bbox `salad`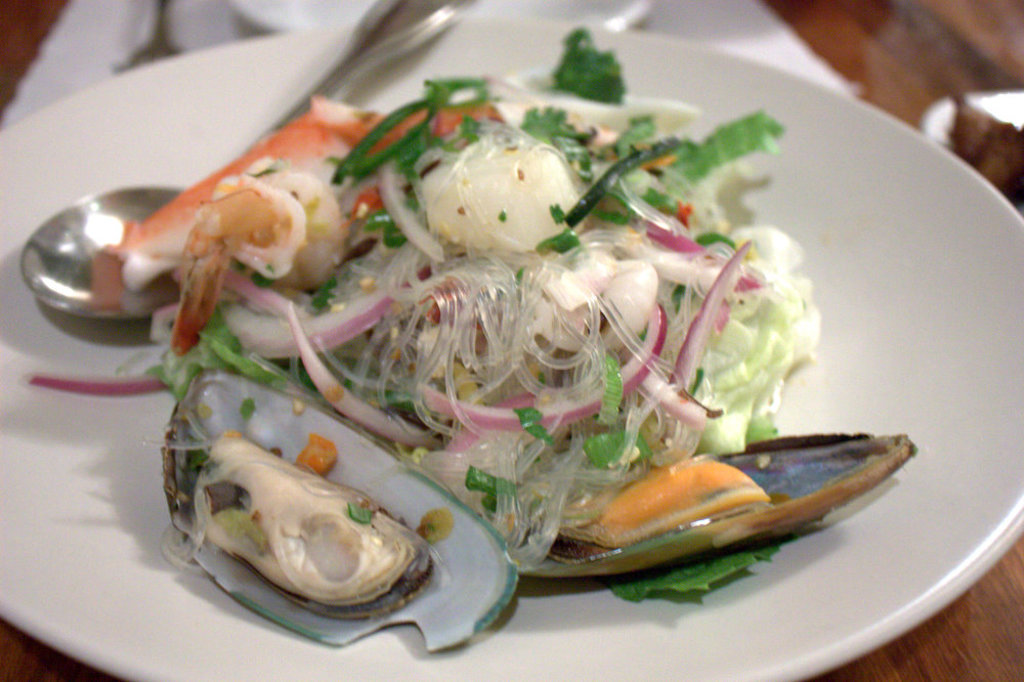
69 26 878 649
